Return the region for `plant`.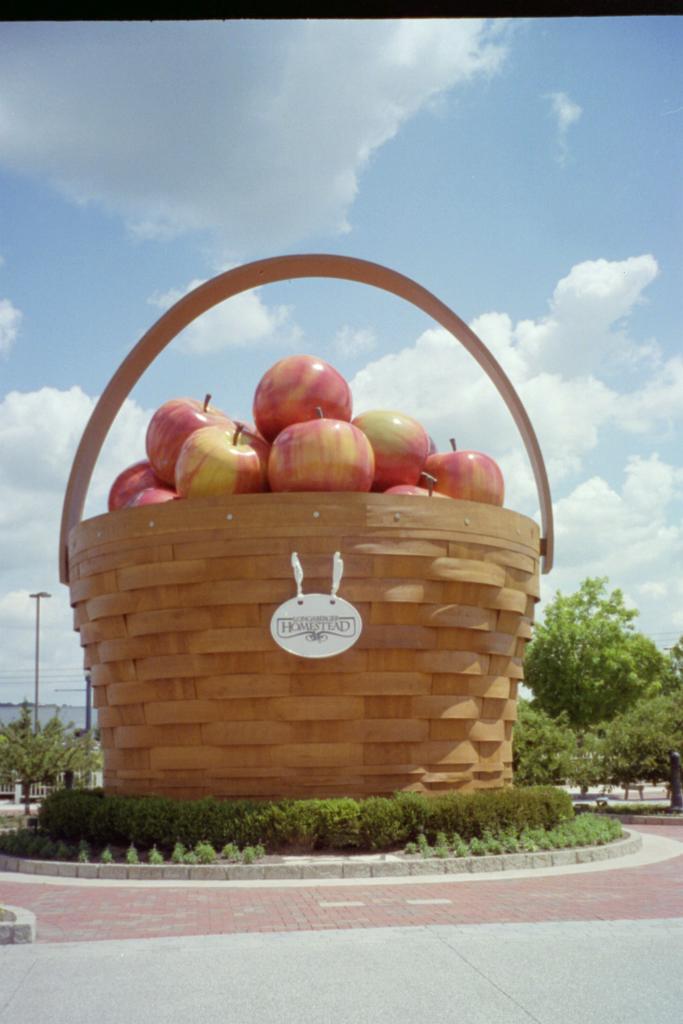
237,845,256,865.
